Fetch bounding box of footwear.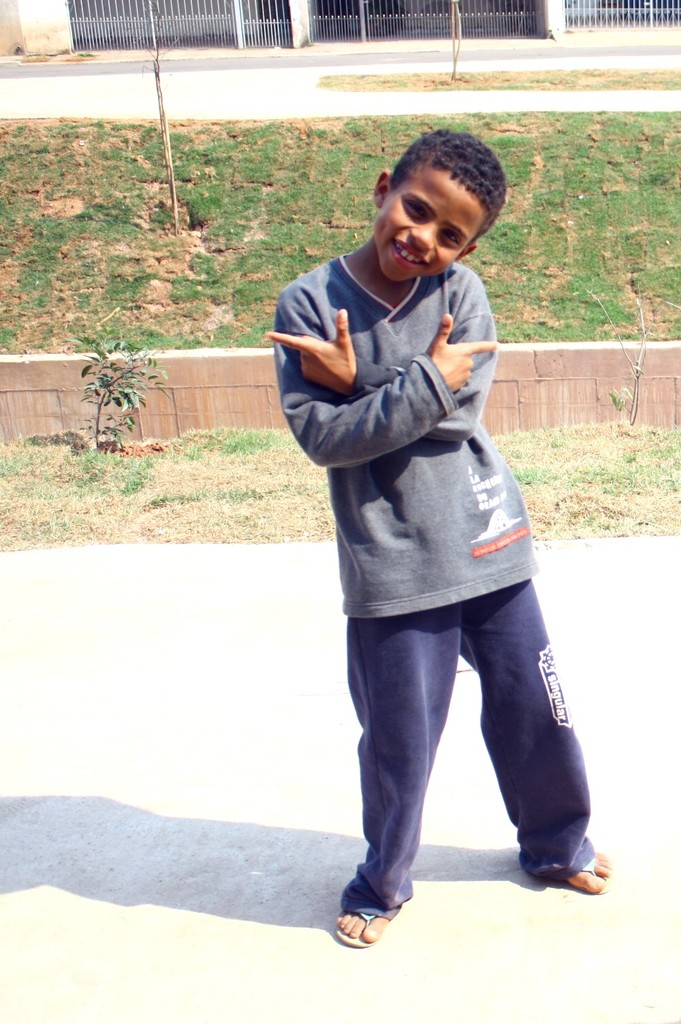
Bbox: 342, 903, 394, 942.
